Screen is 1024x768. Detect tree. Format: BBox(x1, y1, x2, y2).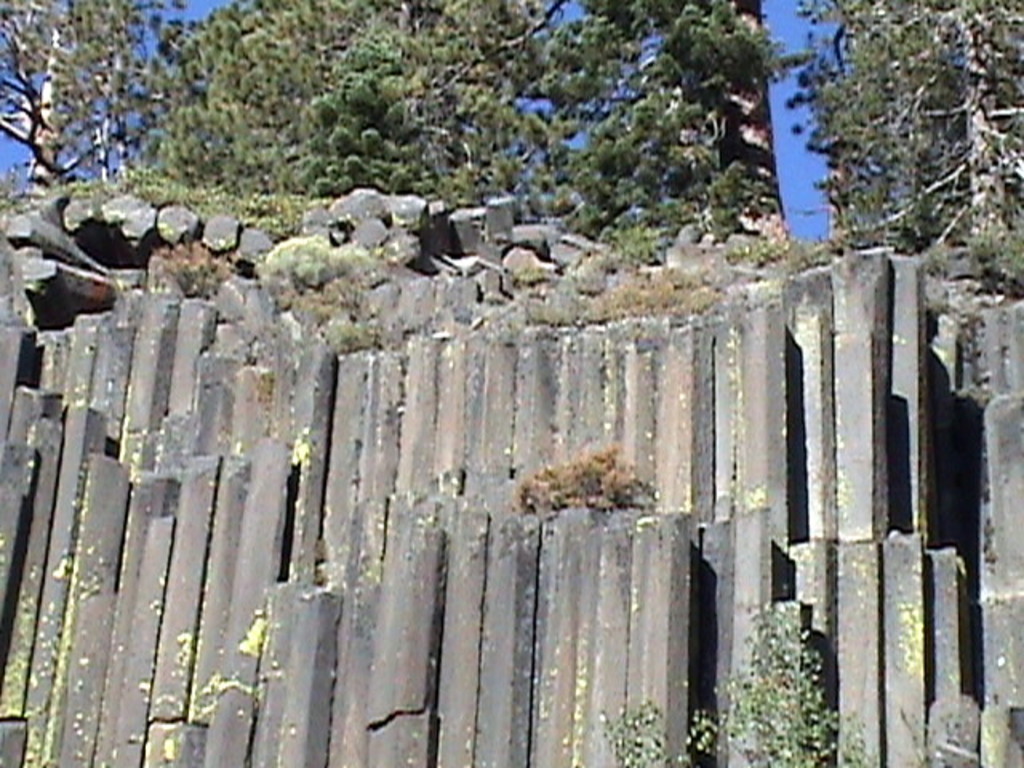
BBox(563, 0, 741, 200).
